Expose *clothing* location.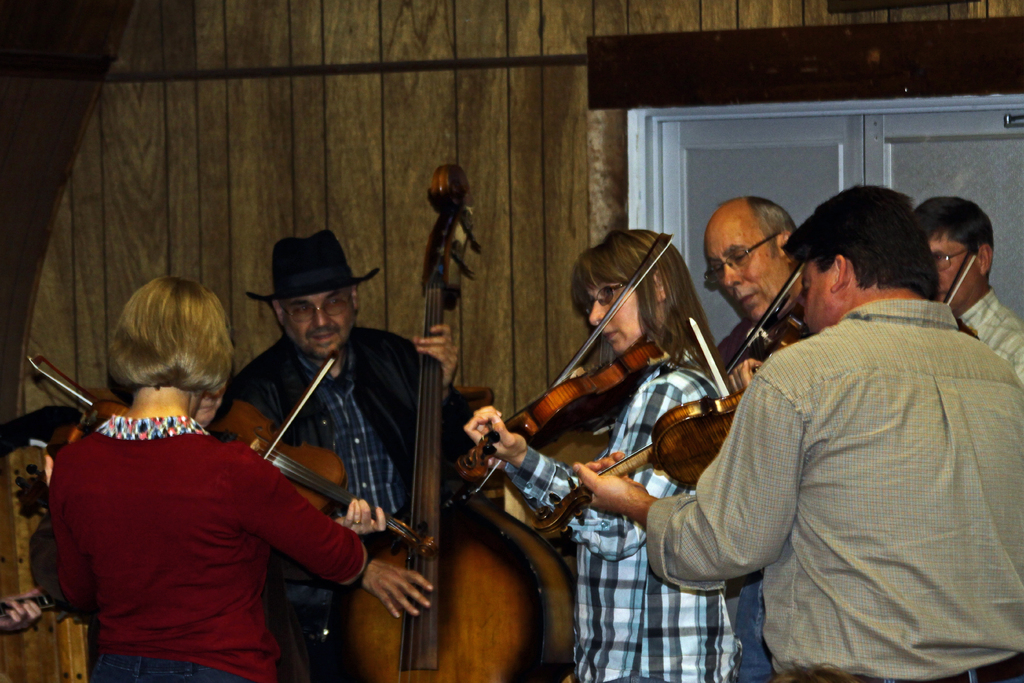
Exposed at (left=951, top=286, right=1023, bottom=386).
